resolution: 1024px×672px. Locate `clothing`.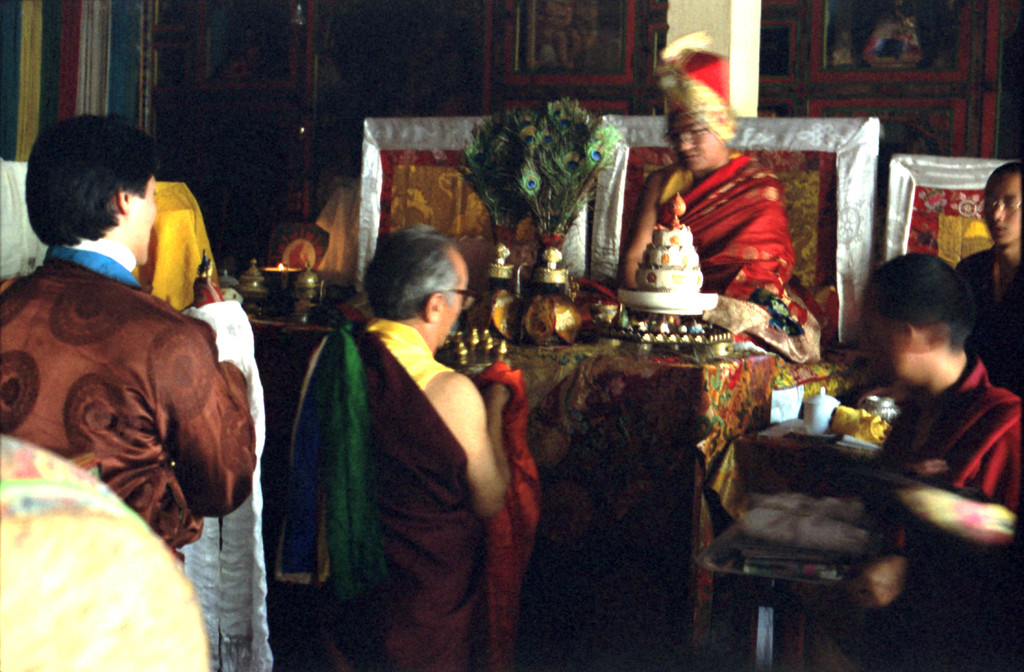
[884, 357, 1023, 508].
